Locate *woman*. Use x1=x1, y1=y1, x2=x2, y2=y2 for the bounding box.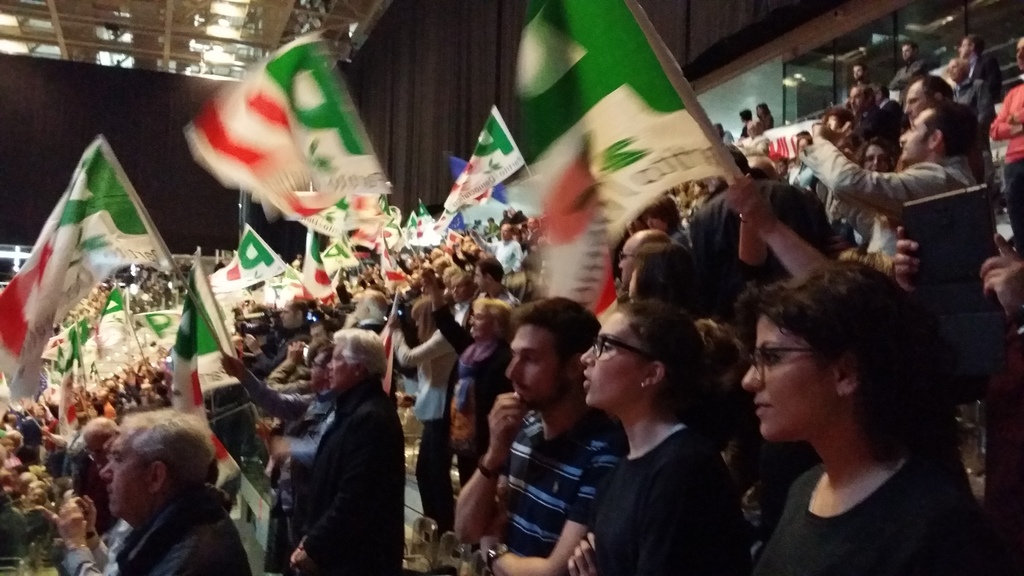
x1=637, y1=198, x2=691, y2=243.
